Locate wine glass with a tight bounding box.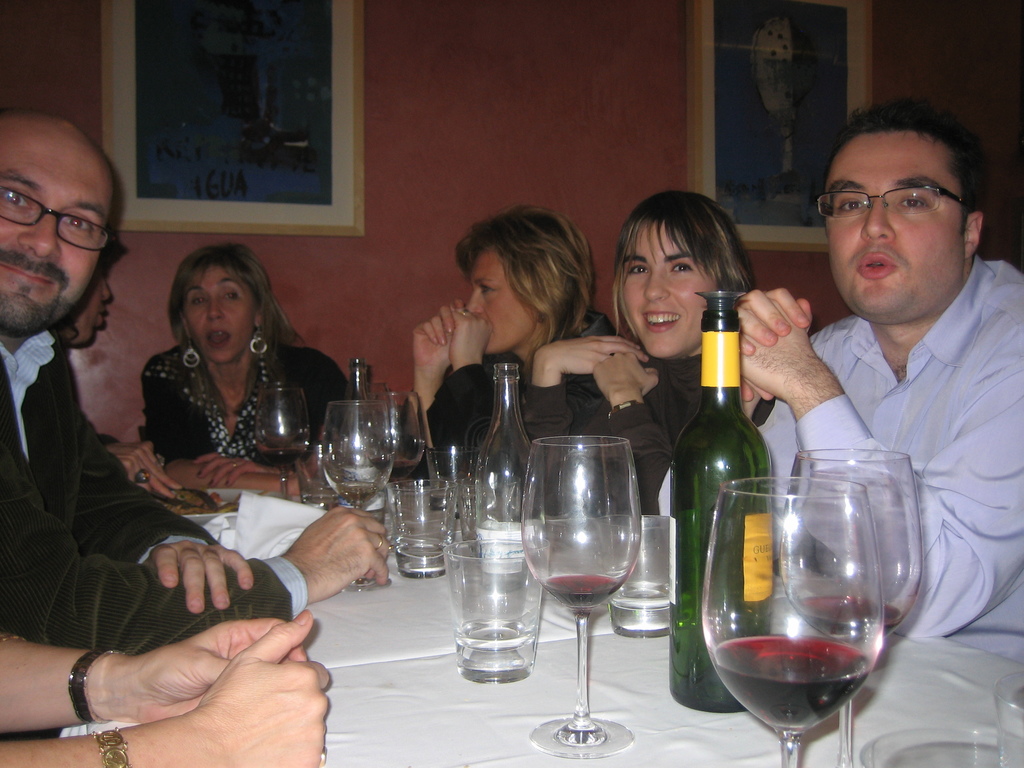
{"left": 778, "top": 451, "right": 924, "bottom": 762}.
